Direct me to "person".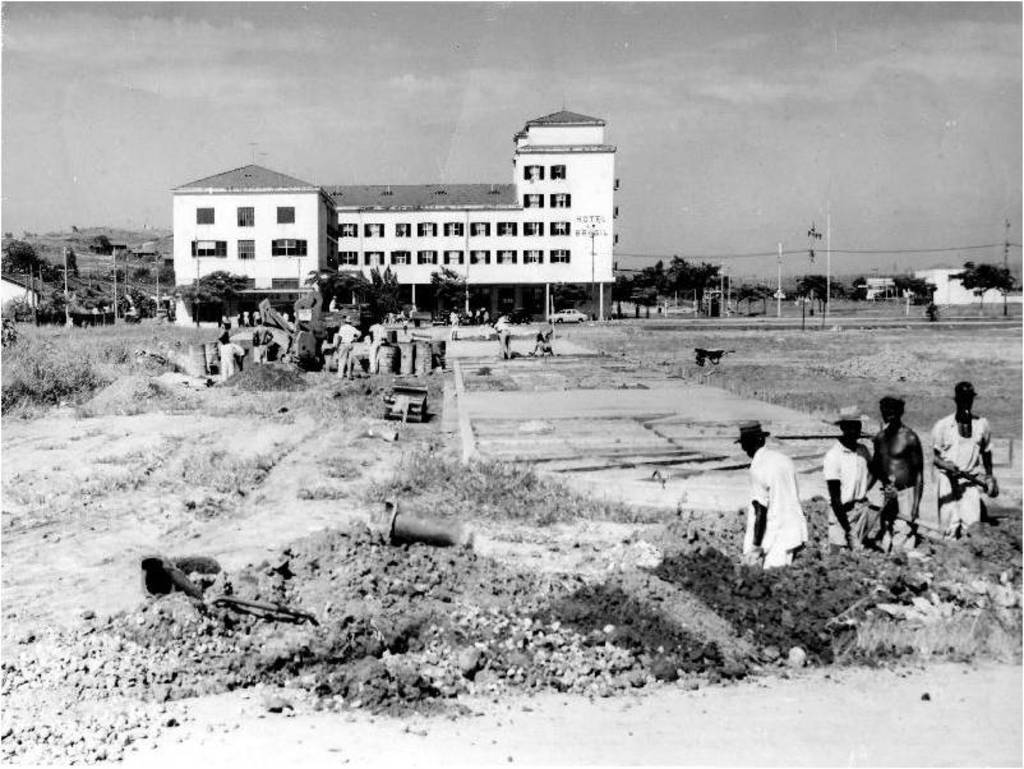
Direction: left=749, top=409, right=822, bottom=577.
